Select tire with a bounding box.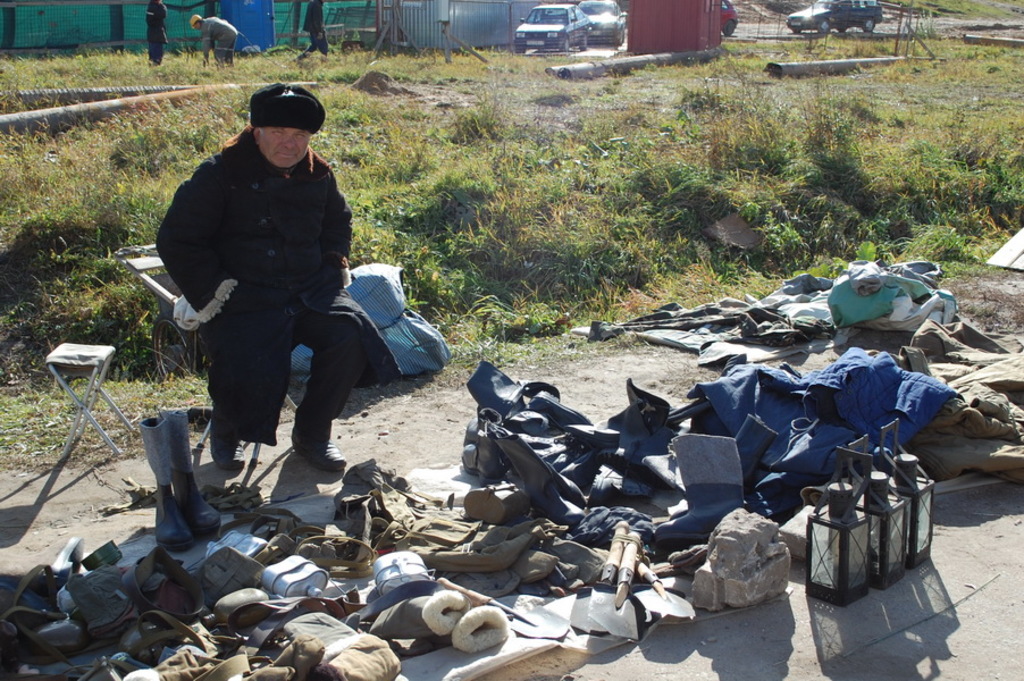
detection(723, 20, 733, 37).
